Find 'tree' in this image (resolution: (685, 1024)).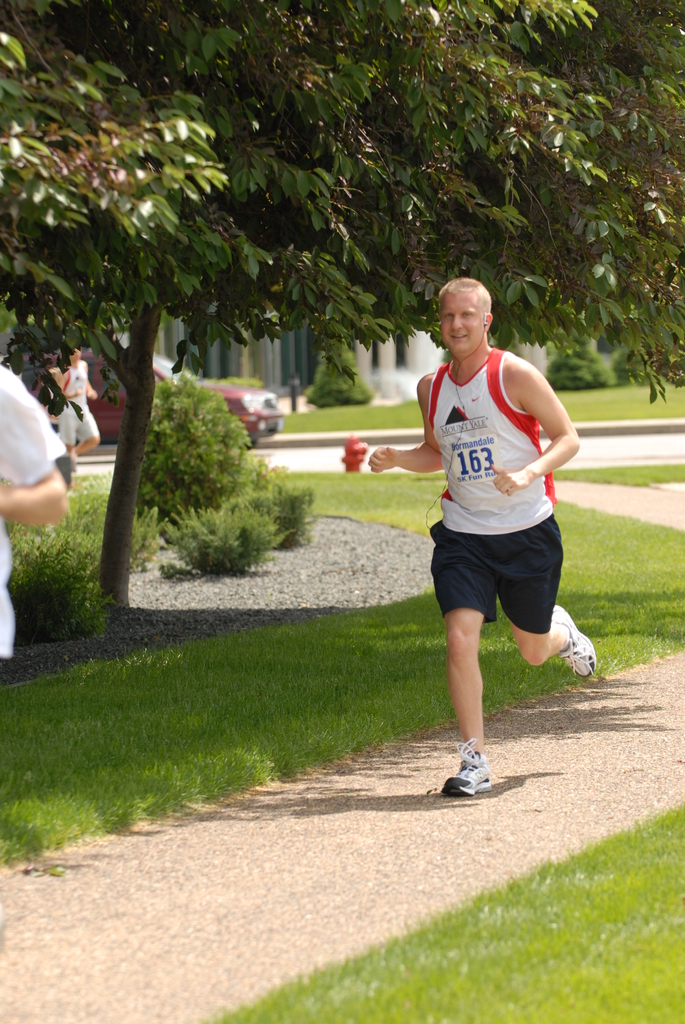
{"left": 6, "top": 32, "right": 567, "bottom": 716}.
